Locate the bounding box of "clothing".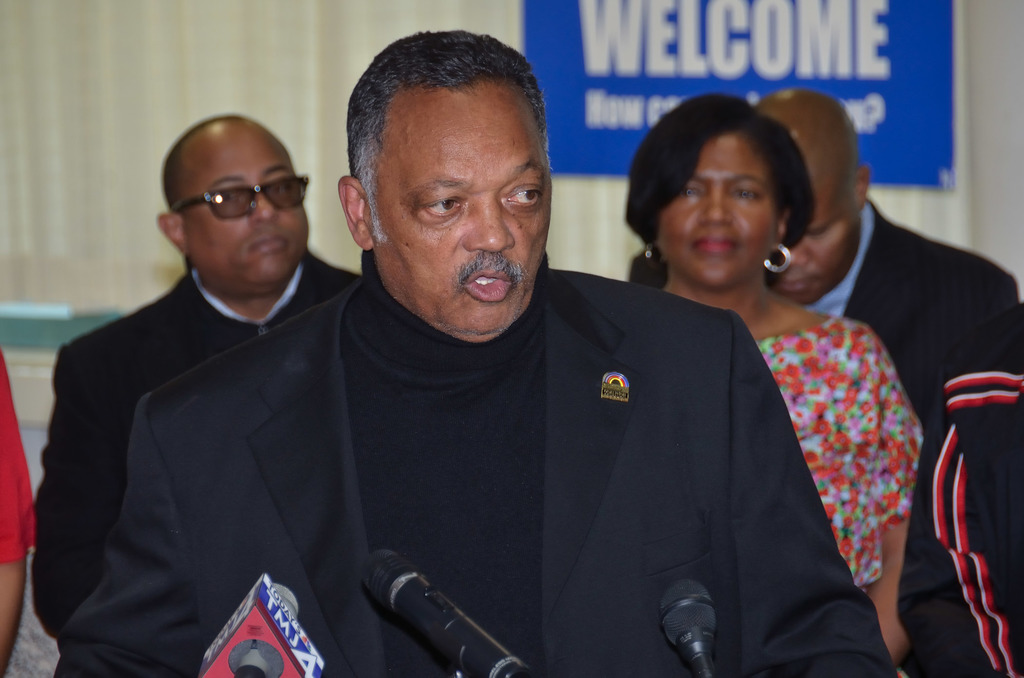
Bounding box: bbox(0, 335, 42, 565).
